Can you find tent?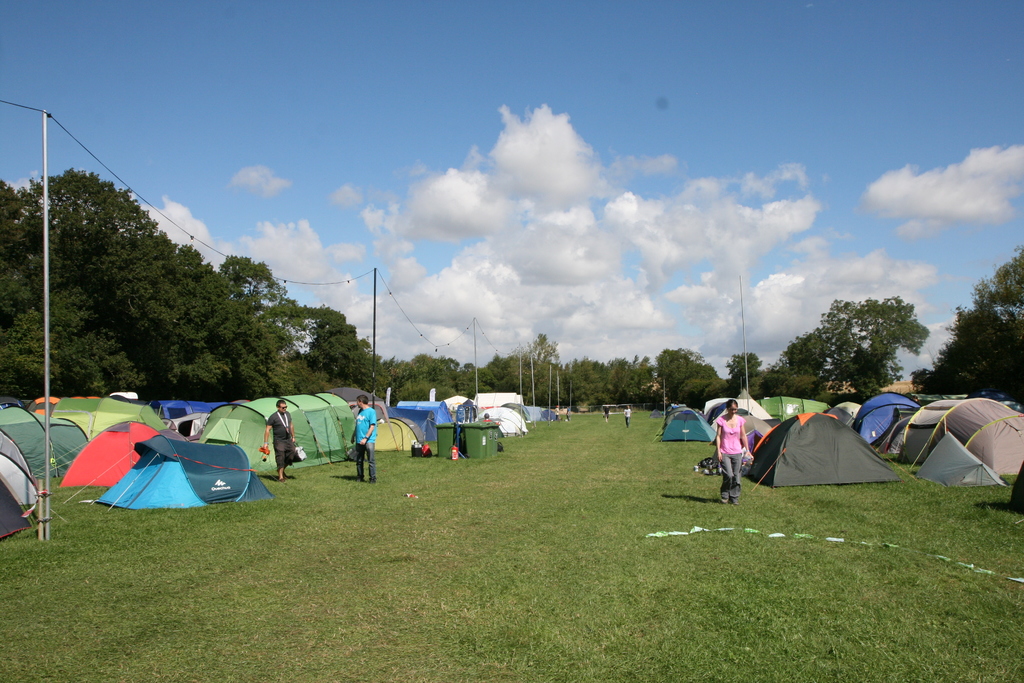
Yes, bounding box: <bbox>760, 410, 927, 503</bbox>.
